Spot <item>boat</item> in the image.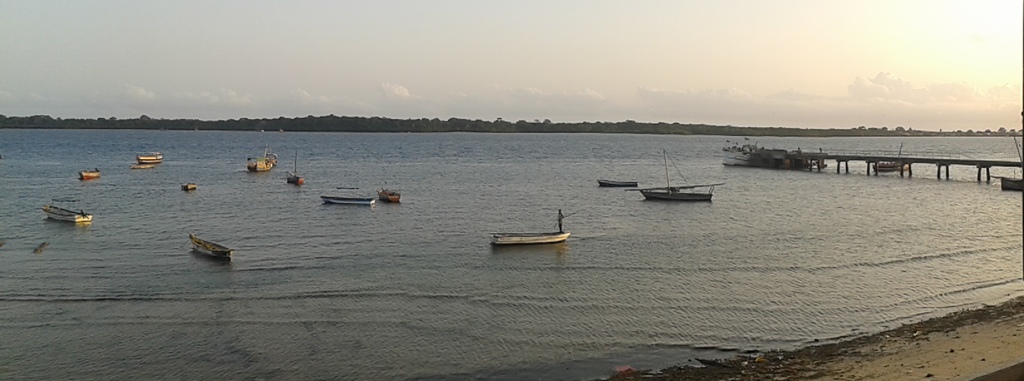
<item>boat</item> found at 188, 229, 241, 260.
